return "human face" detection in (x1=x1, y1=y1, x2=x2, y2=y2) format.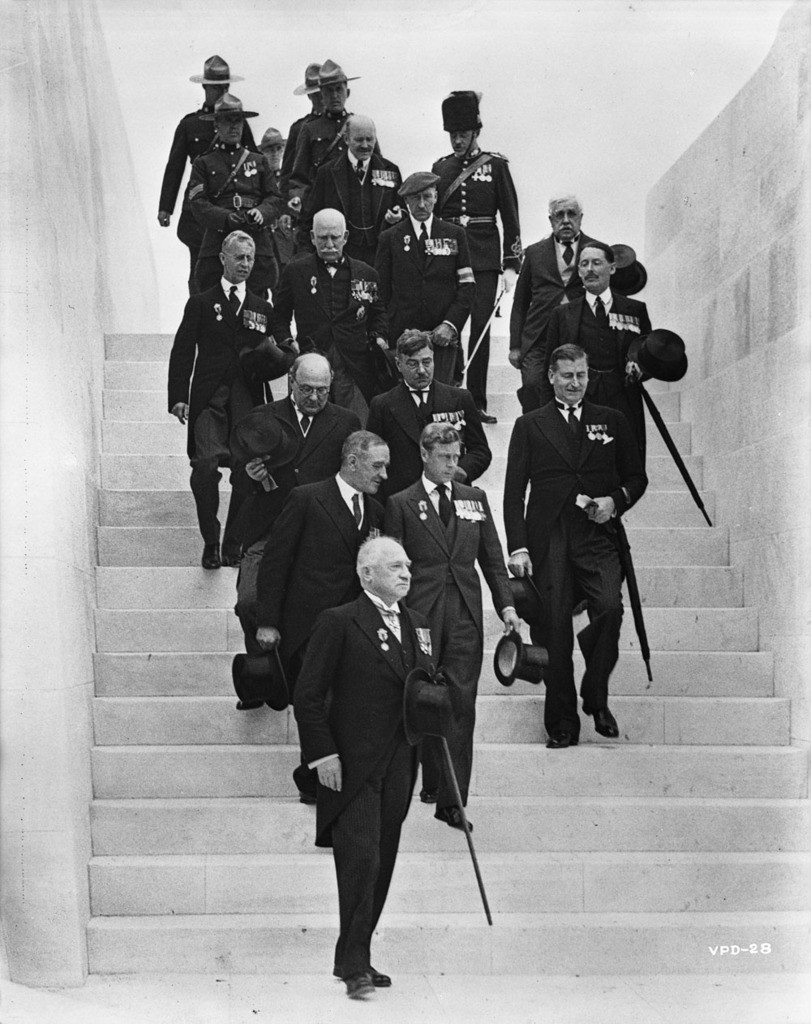
(x1=294, y1=371, x2=333, y2=413).
